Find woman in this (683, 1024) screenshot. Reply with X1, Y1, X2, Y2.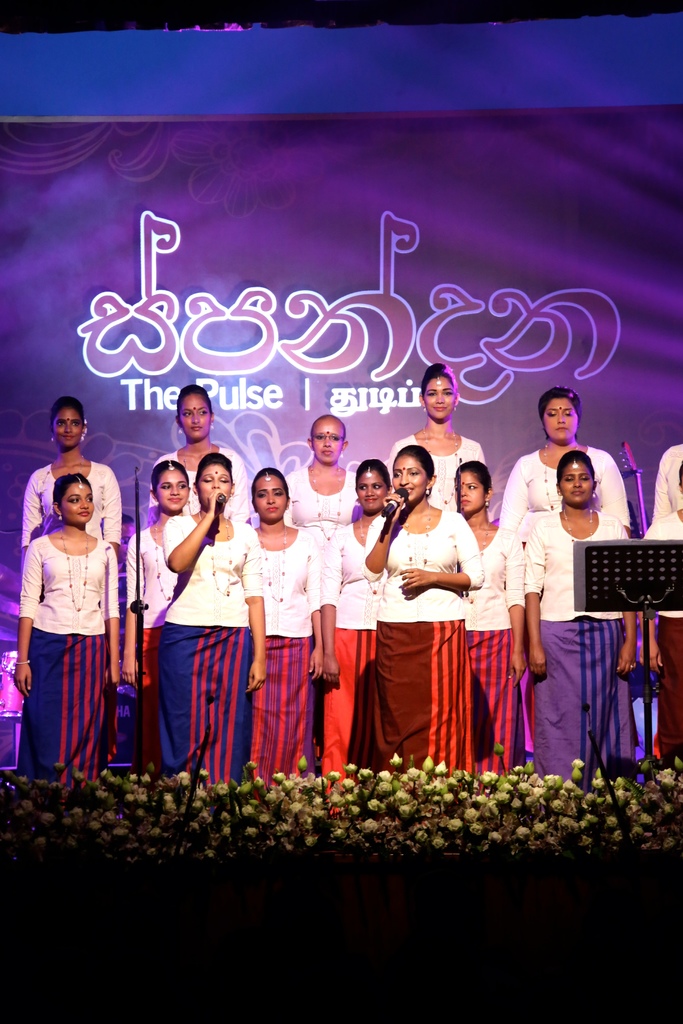
148, 463, 270, 778.
